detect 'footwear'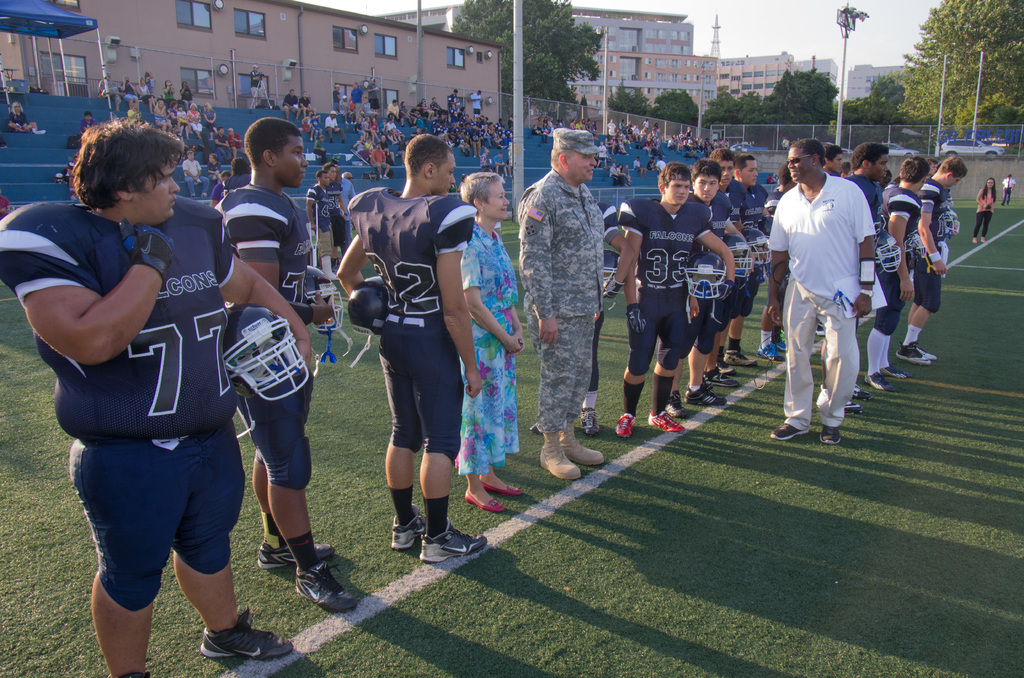
[703, 367, 738, 385]
